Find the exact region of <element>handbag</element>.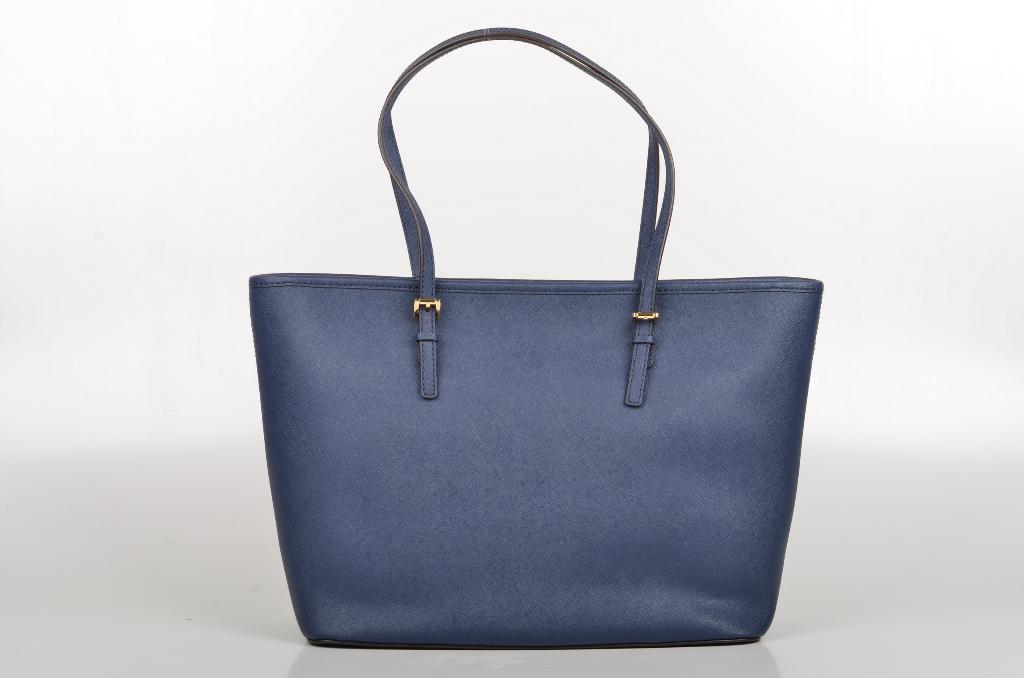
Exact region: (250,29,822,650).
